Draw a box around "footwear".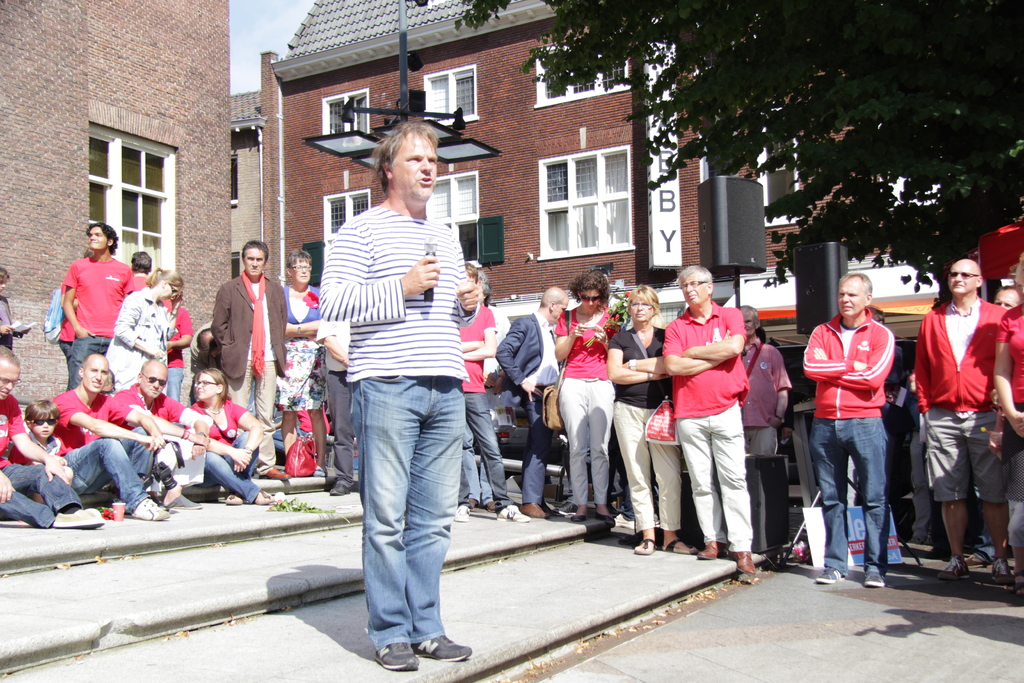
[left=330, top=484, right=349, bottom=495].
